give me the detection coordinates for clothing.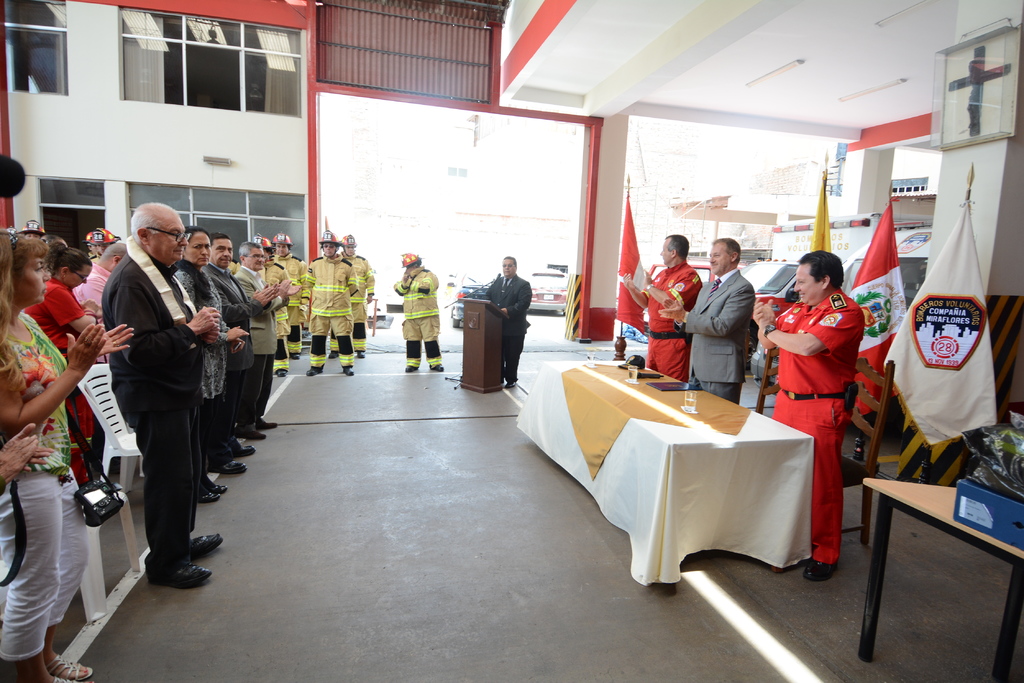
box(204, 391, 219, 485).
